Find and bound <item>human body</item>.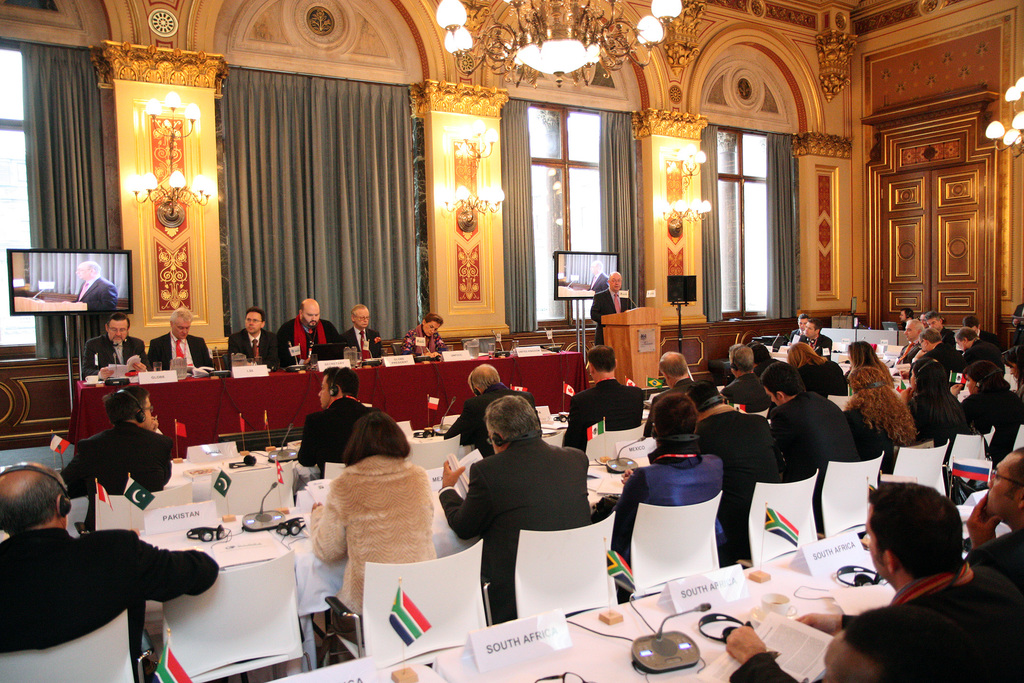
Bound: BBox(441, 395, 596, 609).
